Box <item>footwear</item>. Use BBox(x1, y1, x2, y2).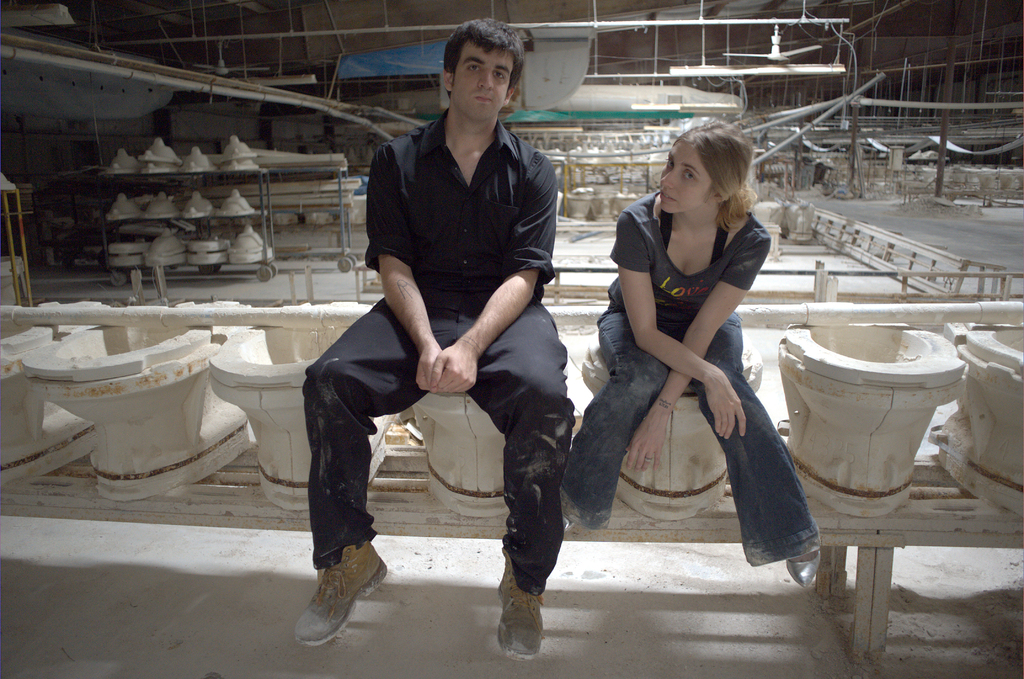
BBox(500, 557, 543, 661).
